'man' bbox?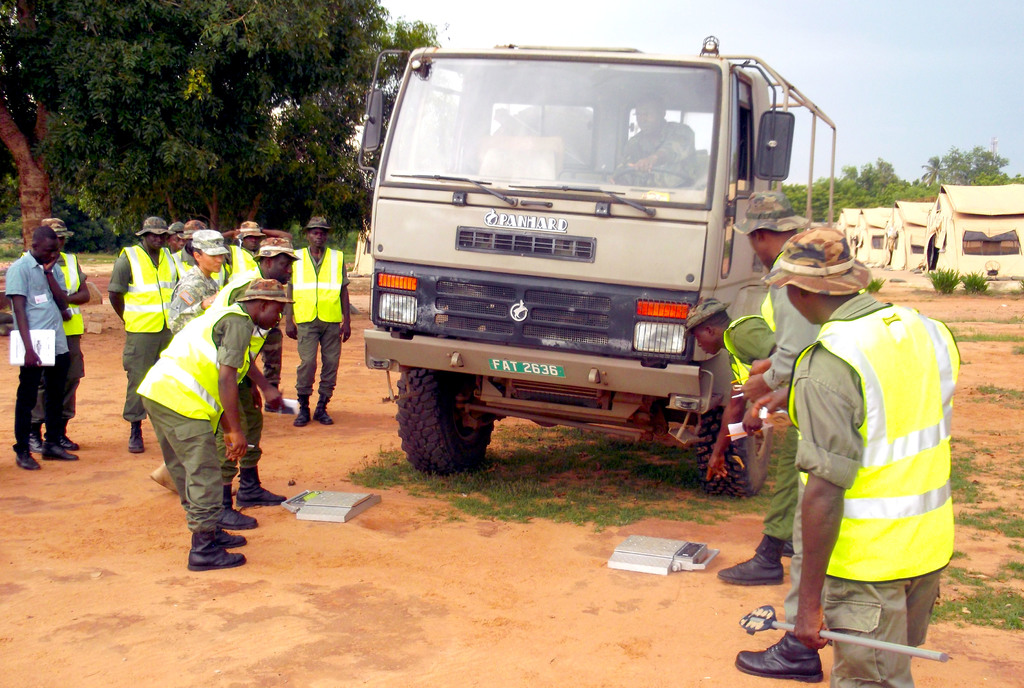
region(767, 216, 962, 671)
